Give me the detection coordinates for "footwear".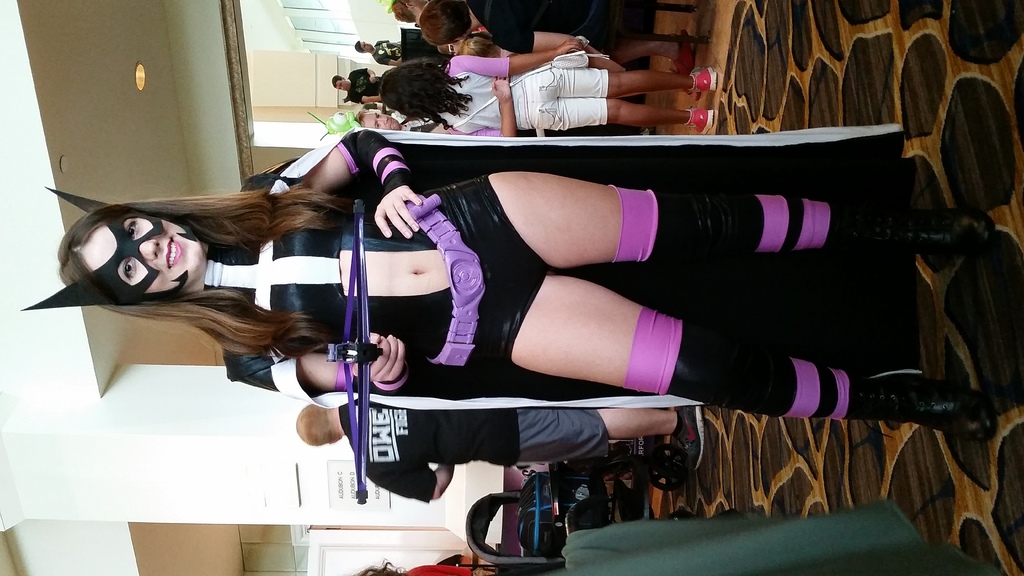
[x1=681, y1=36, x2=696, y2=96].
